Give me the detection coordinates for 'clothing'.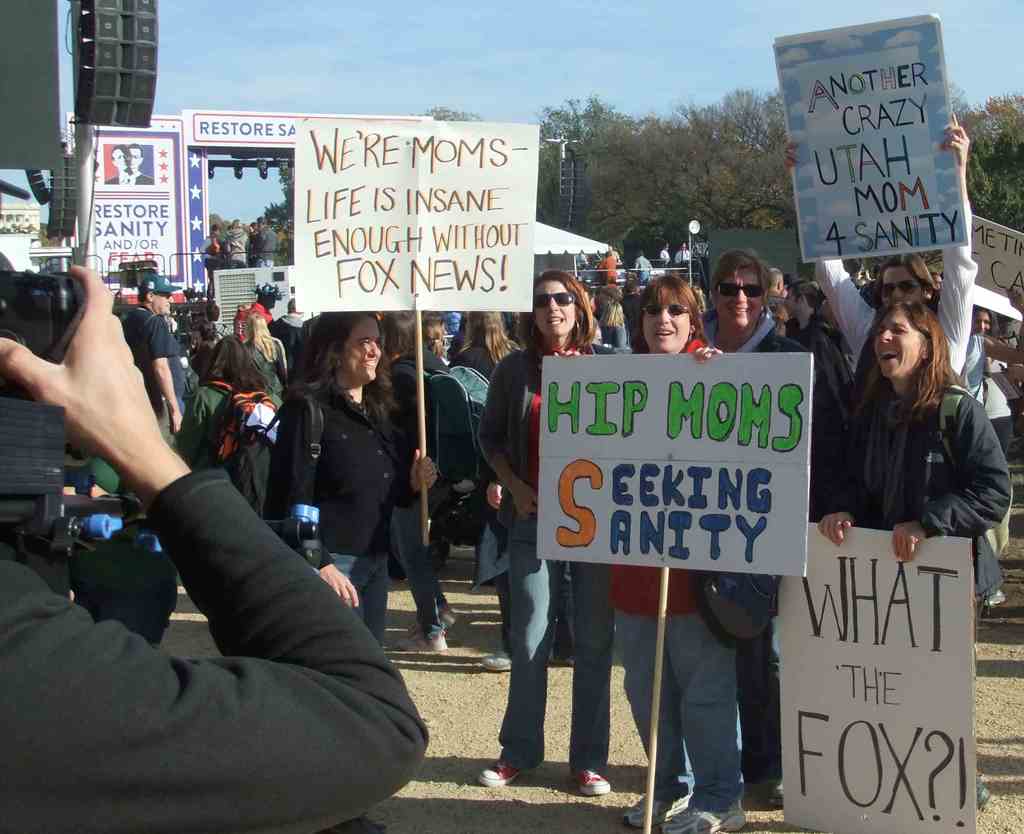
x1=183, y1=373, x2=221, y2=461.
